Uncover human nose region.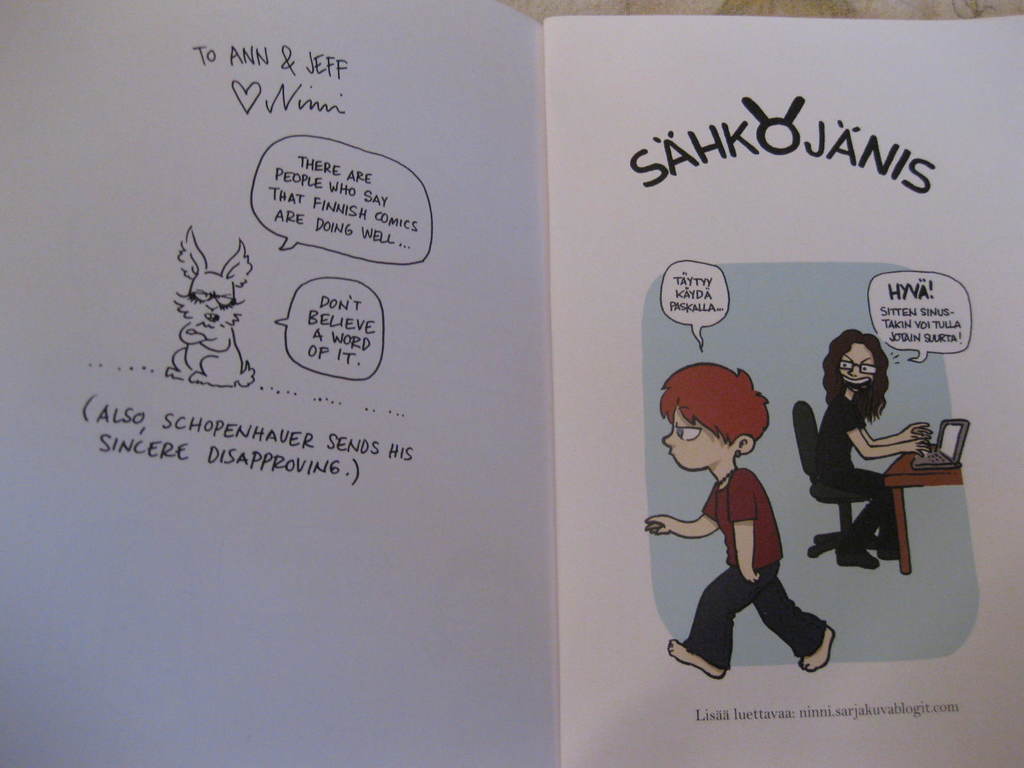
Uncovered: 849 366 858 376.
